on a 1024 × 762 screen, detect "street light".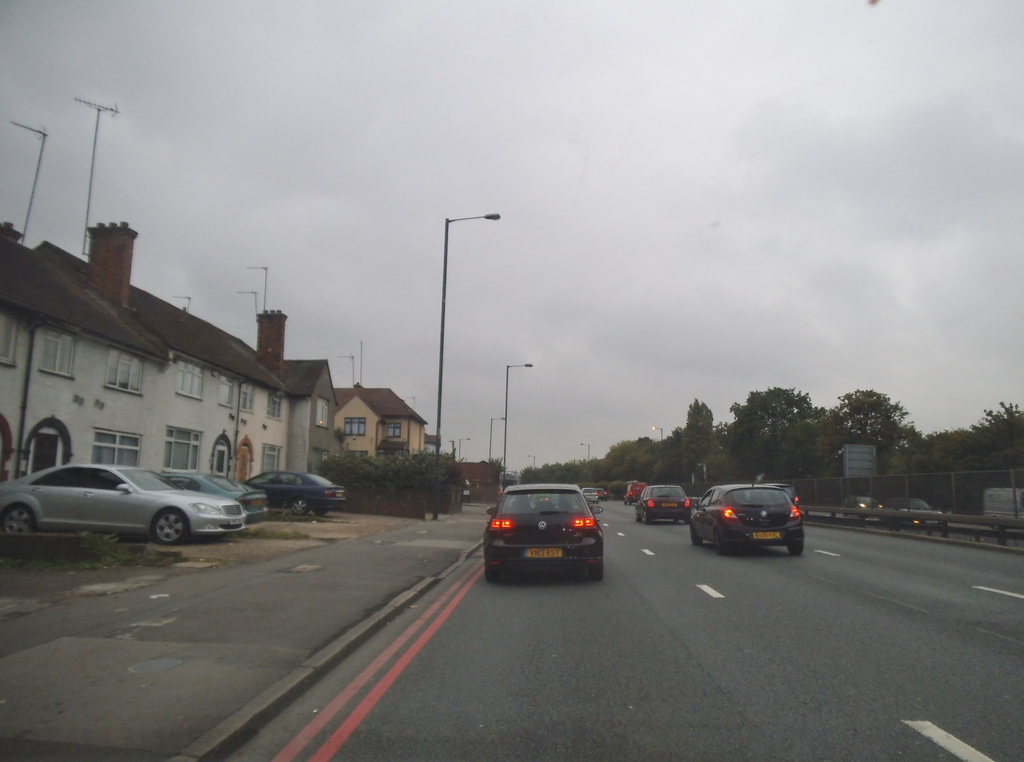
bbox=[424, 213, 532, 505].
